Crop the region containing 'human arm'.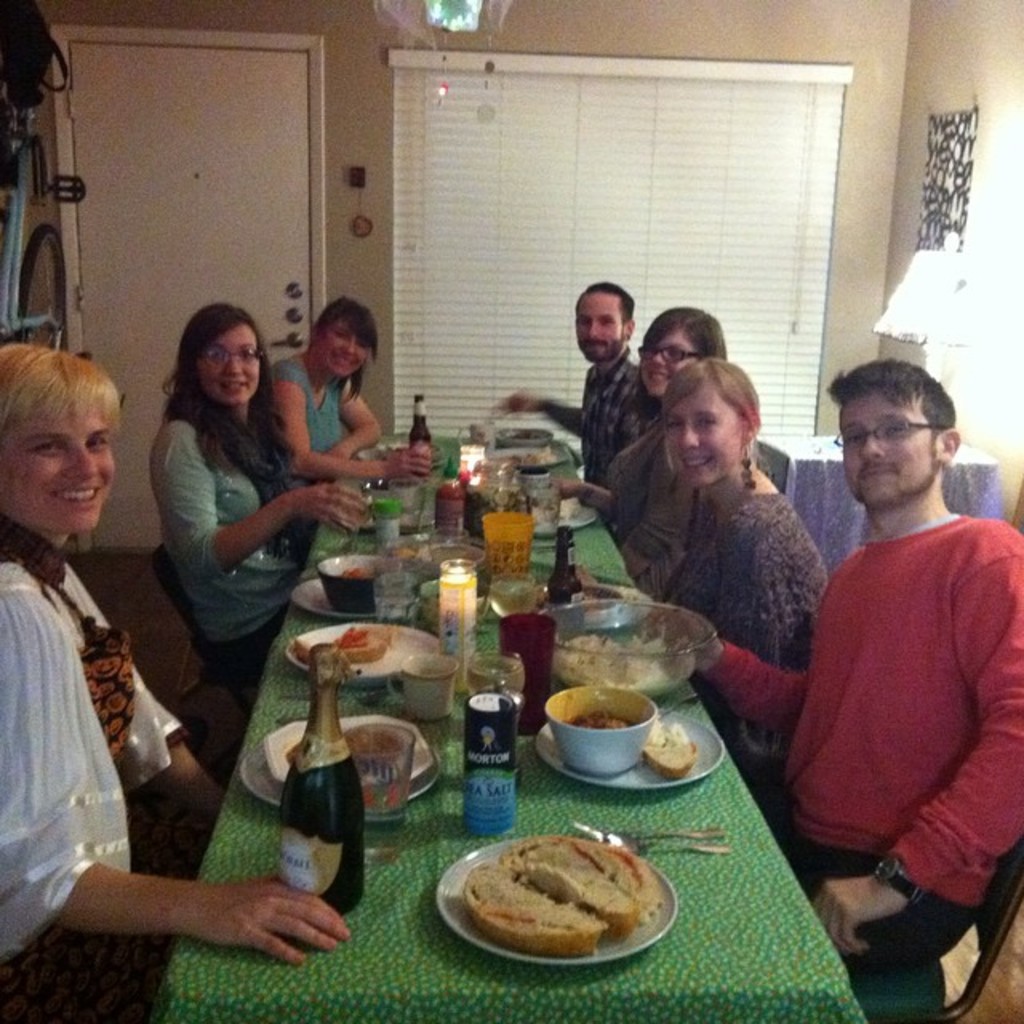
Crop region: {"x1": 650, "y1": 606, "x2": 798, "y2": 738}.
